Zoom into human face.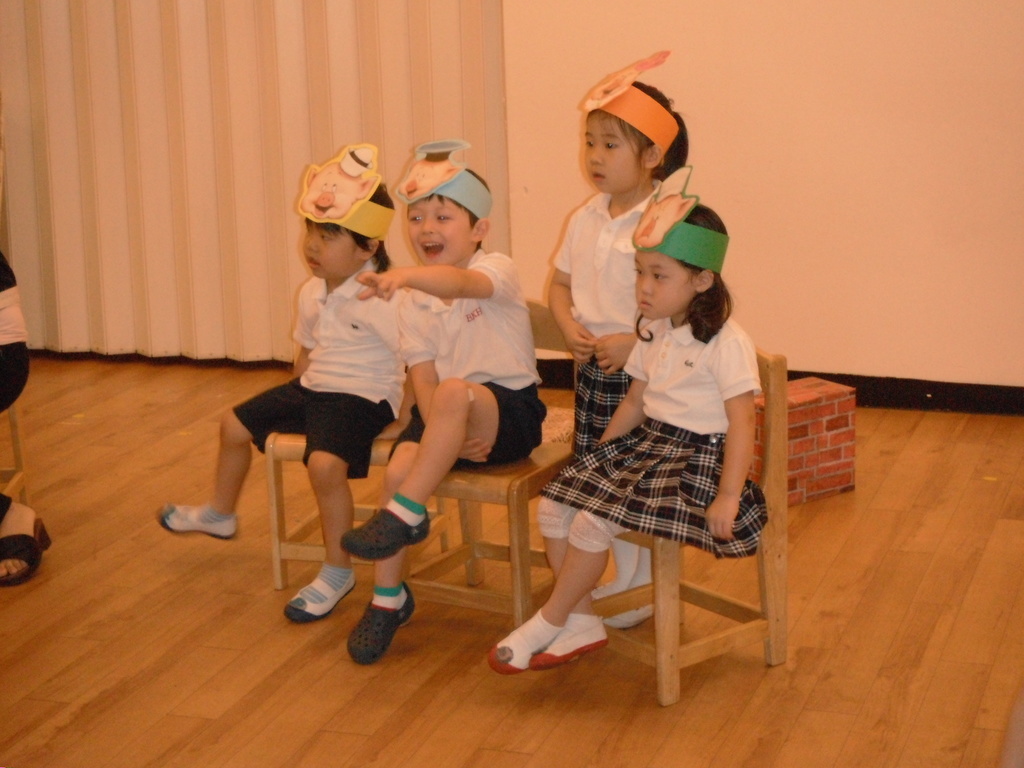
Zoom target: <bbox>588, 108, 646, 195</bbox>.
